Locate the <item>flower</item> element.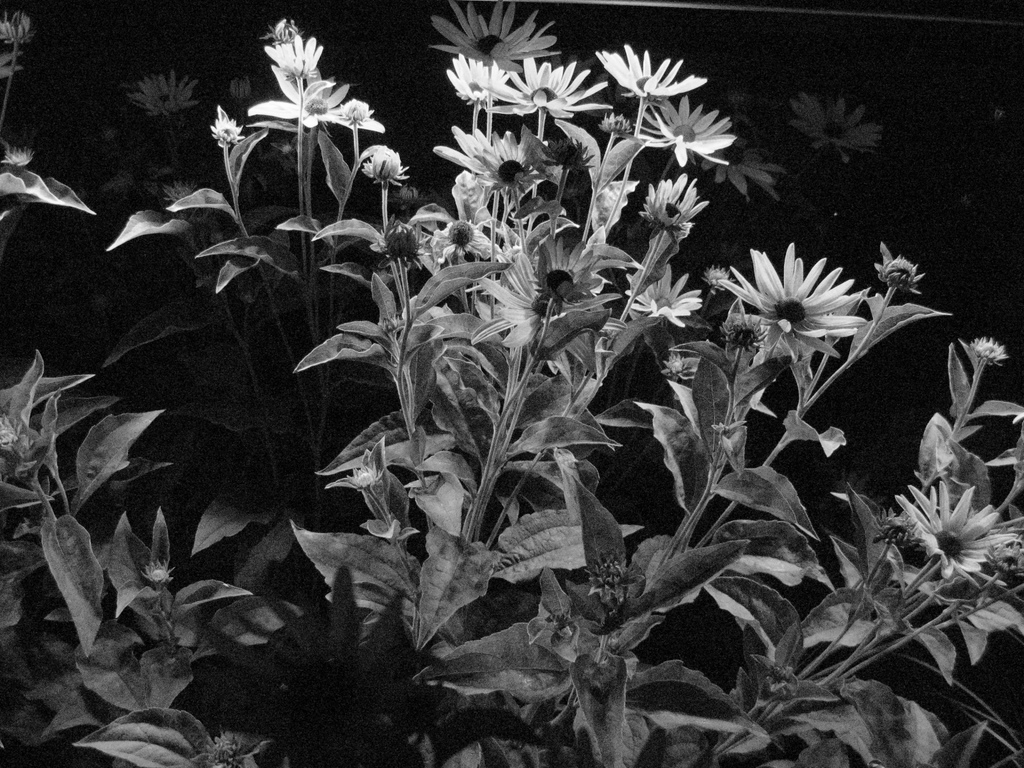
Element bbox: (470, 245, 620, 347).
